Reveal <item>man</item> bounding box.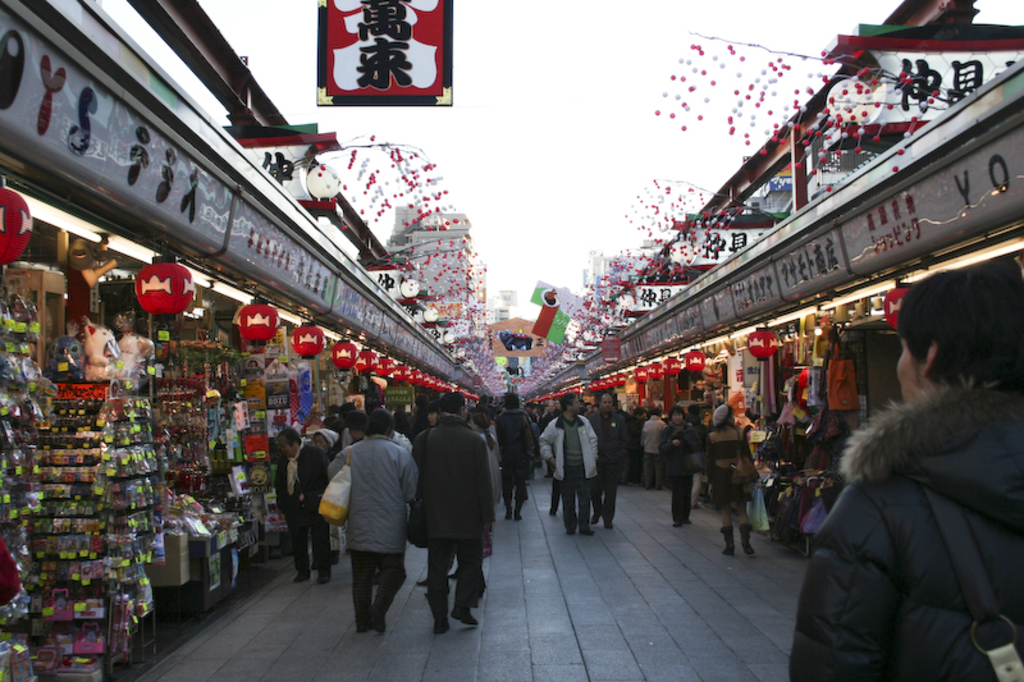
Revealed: <box>659,406,695,523</box>.
